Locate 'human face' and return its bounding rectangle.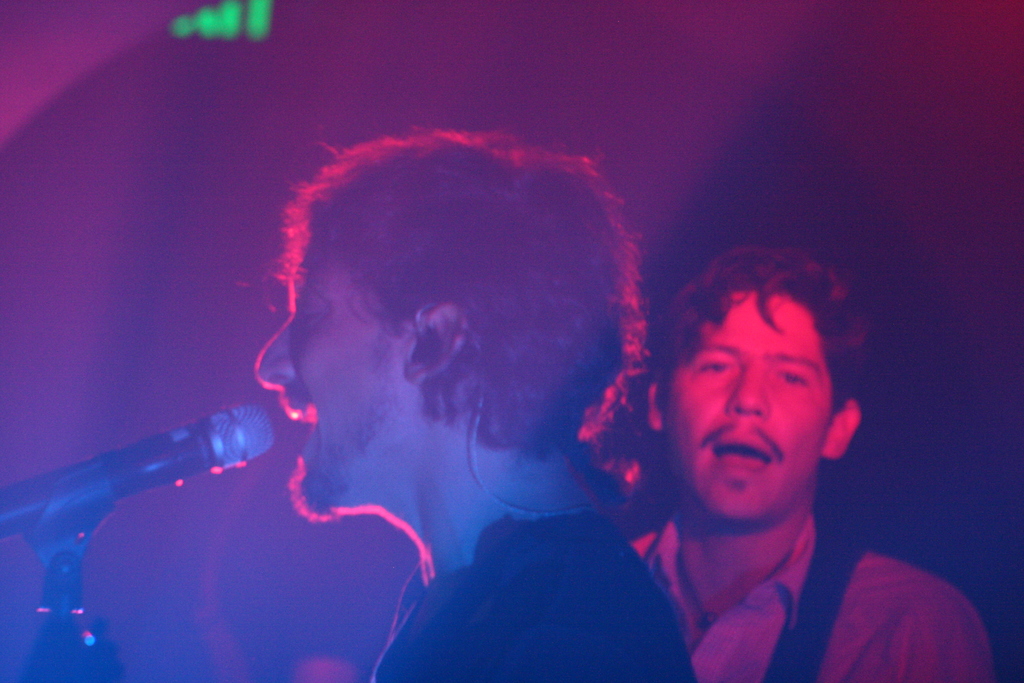
(left=253, top=248, right=413, bottom=523).
